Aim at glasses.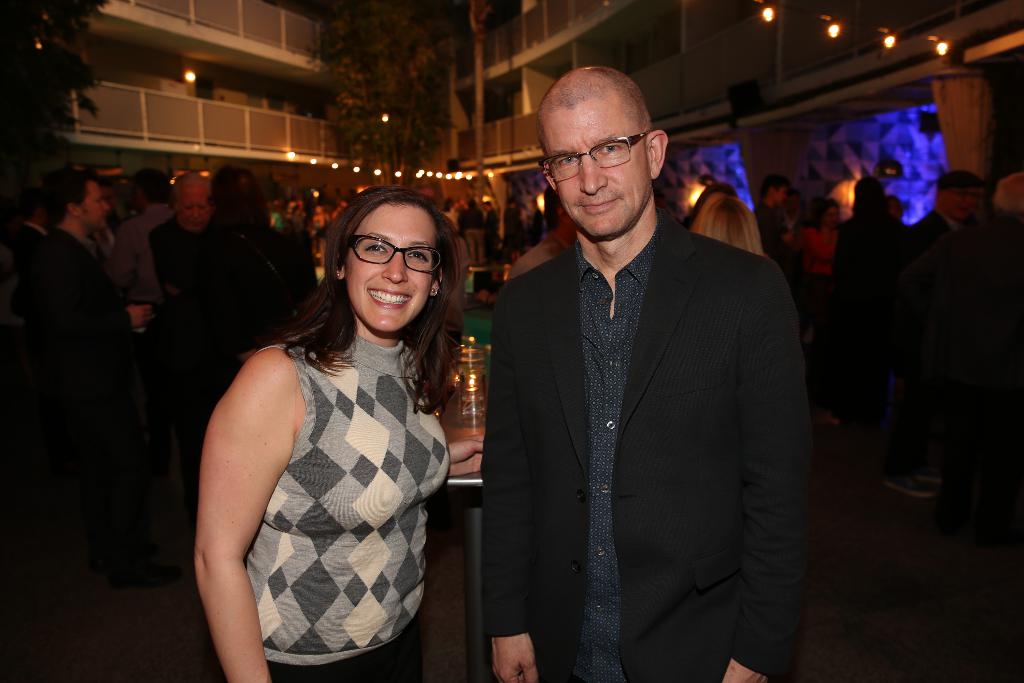
Aimed at {"x1": 545, "y1": 126, "x2": 666, "y2": 168}.
